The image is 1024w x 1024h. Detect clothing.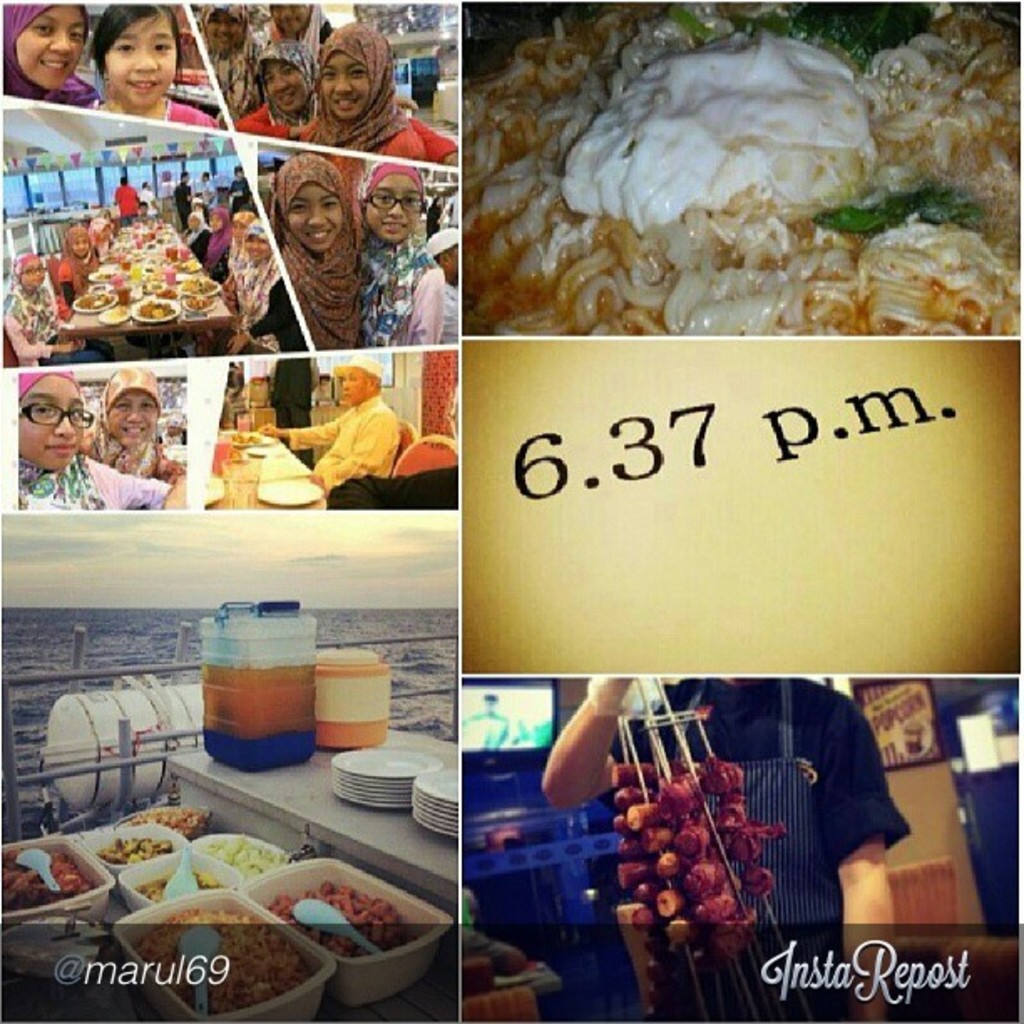
Detection: crop(100, 368, 179, 480).
